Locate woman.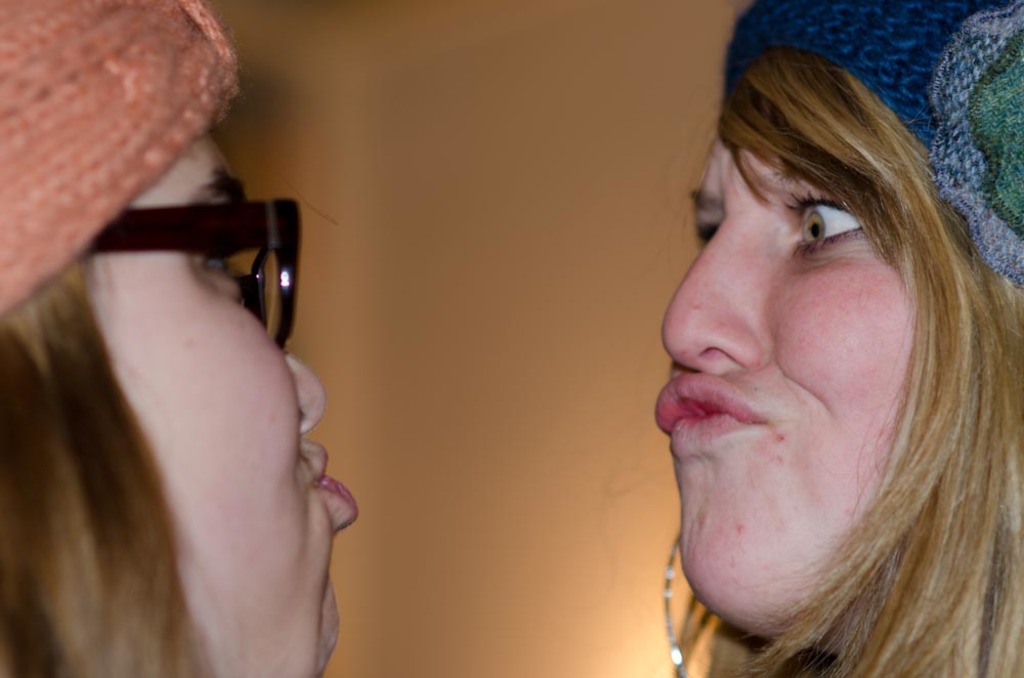
Bounding box: 610:23:1023:677.
